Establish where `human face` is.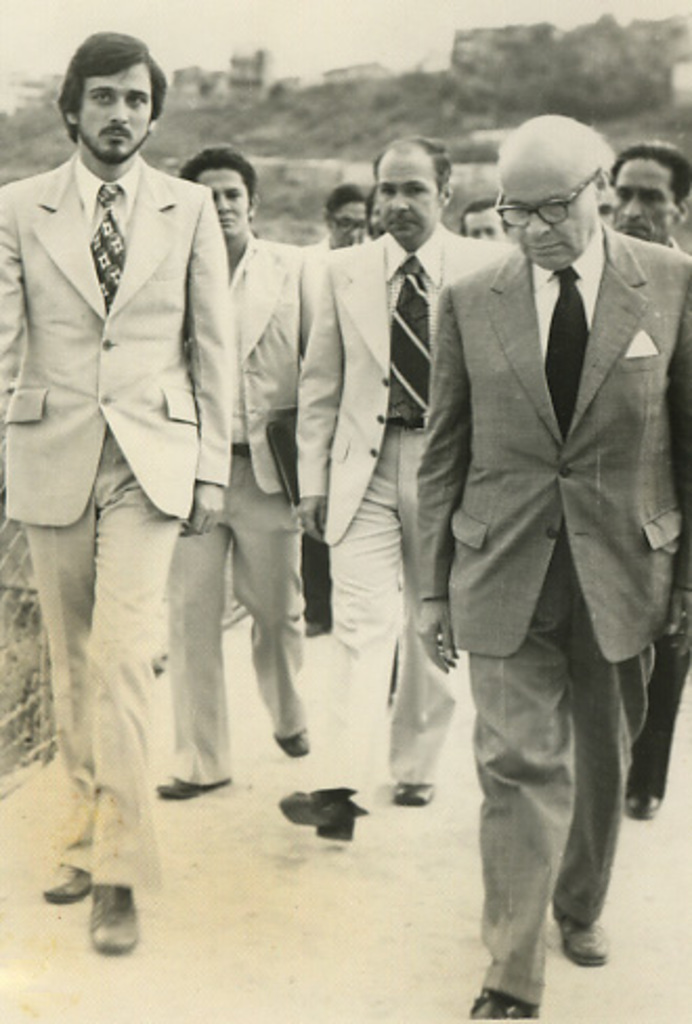
Established at (82,61,149,159).
